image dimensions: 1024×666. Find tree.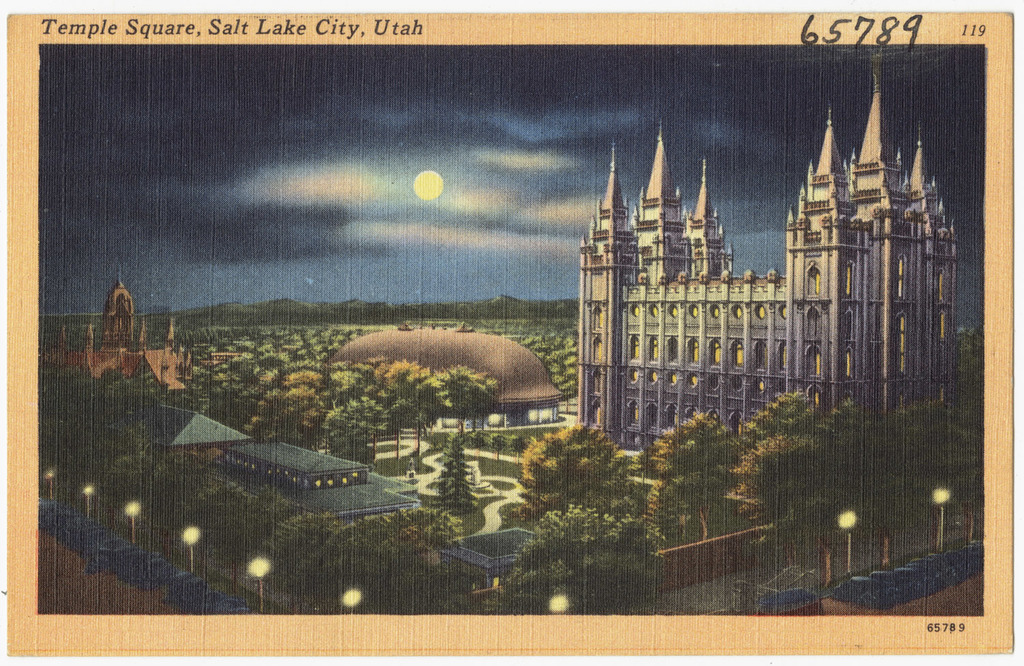
select_region(816, 386, 881, 496).
